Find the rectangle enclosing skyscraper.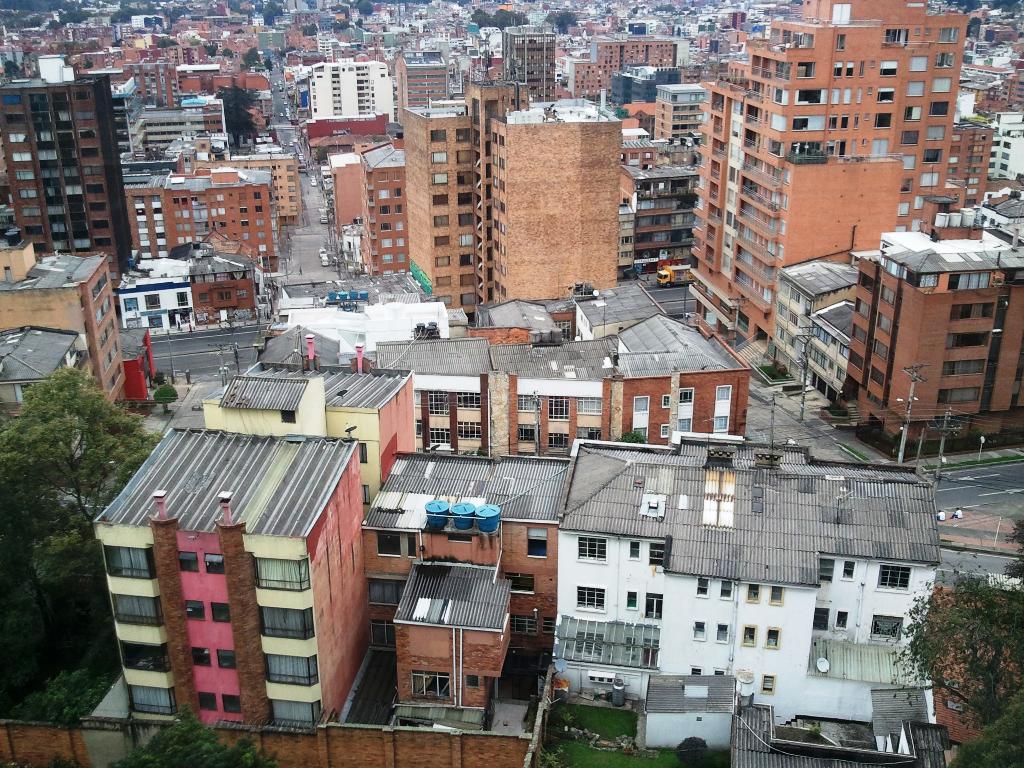
<region>687, 2, 980, 353</region>.
